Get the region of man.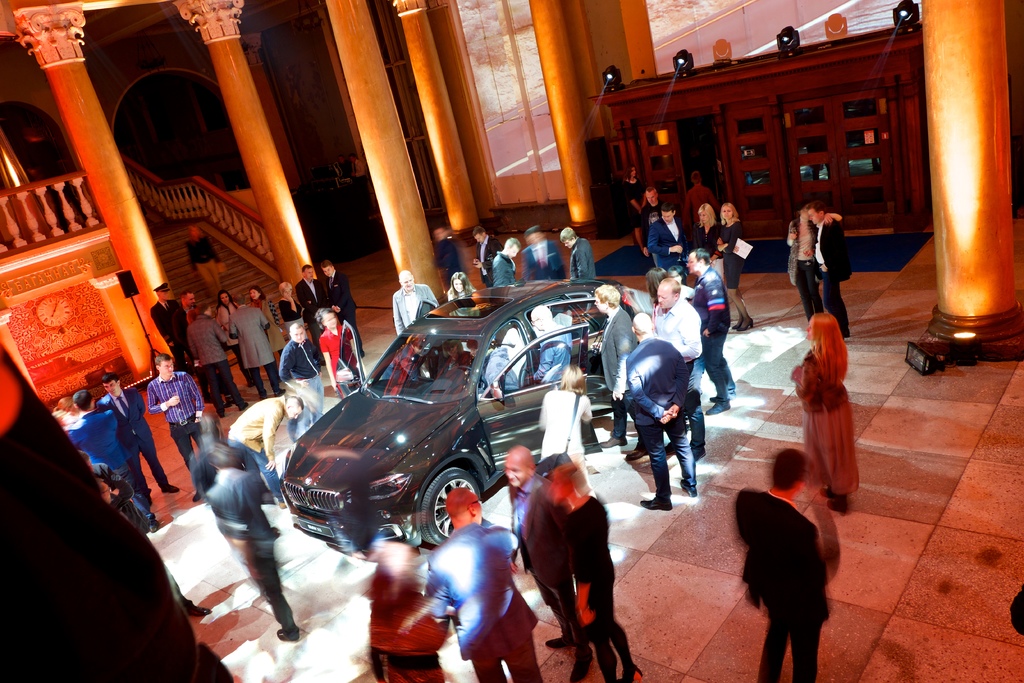
{"left": 624, "top": 309, "right": 691, "bottom": 514}.
